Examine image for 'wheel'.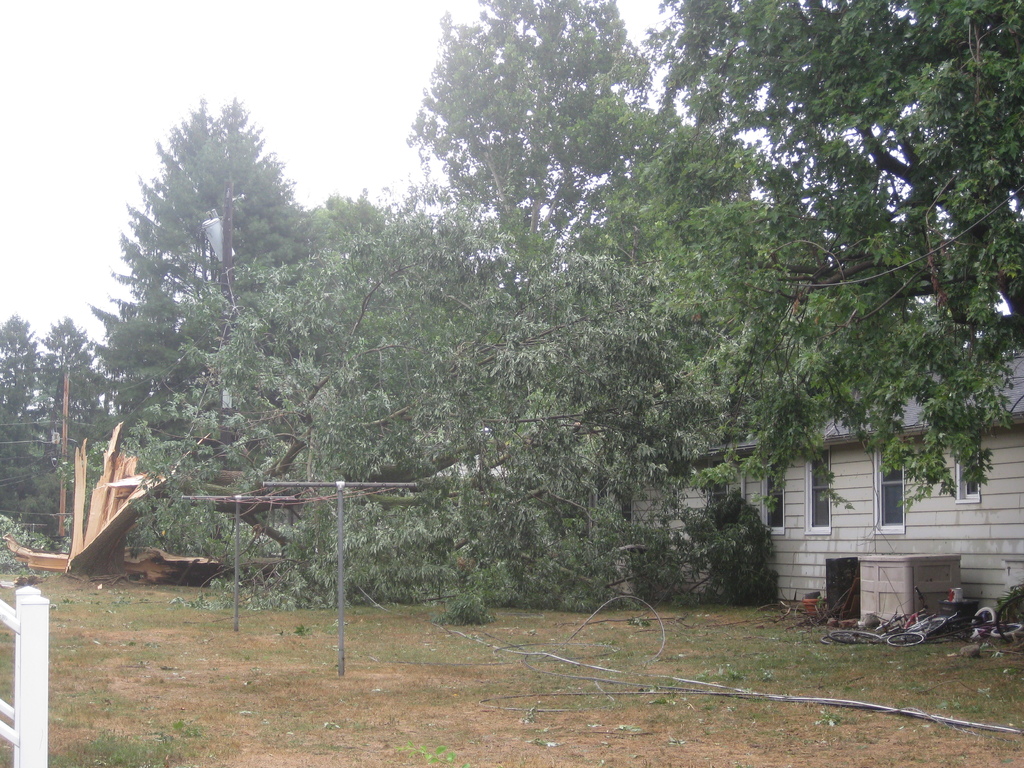
Examination result: 829:630:881:642.
